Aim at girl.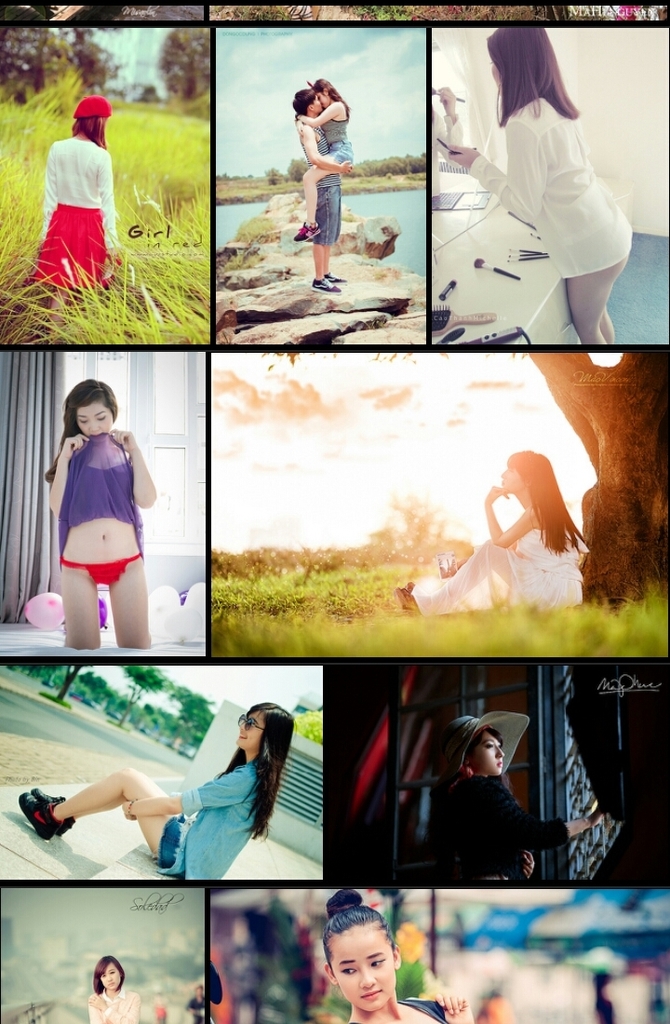
Aimed at <bbox>432, 29, 635, 352</bbox>.
